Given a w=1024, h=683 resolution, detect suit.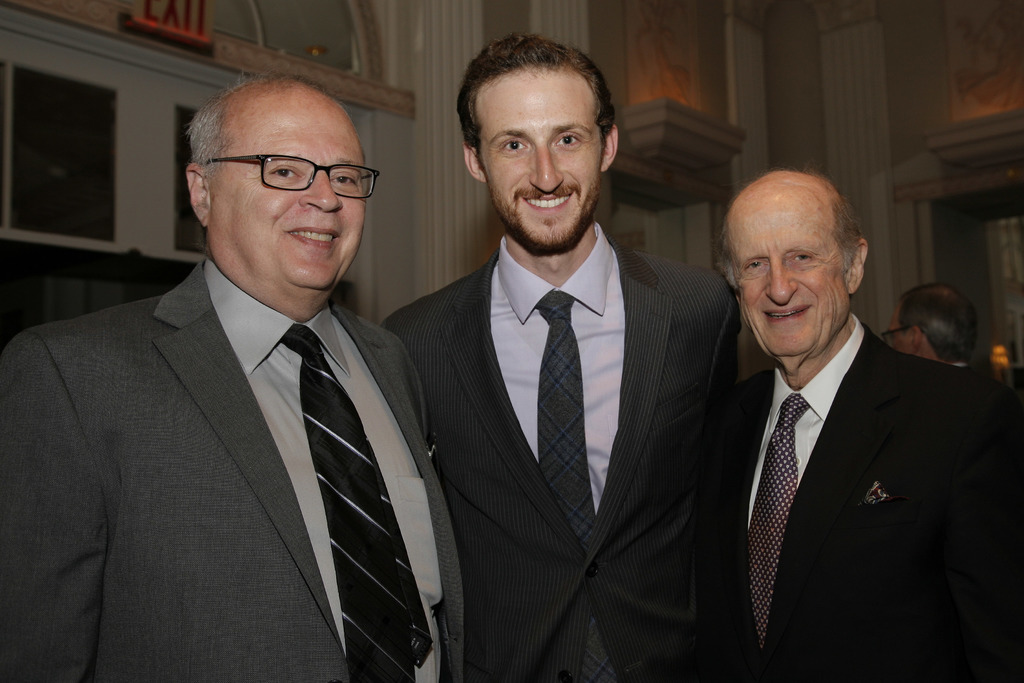
[x1=703, y1=311, x2=1023, y2=682].
